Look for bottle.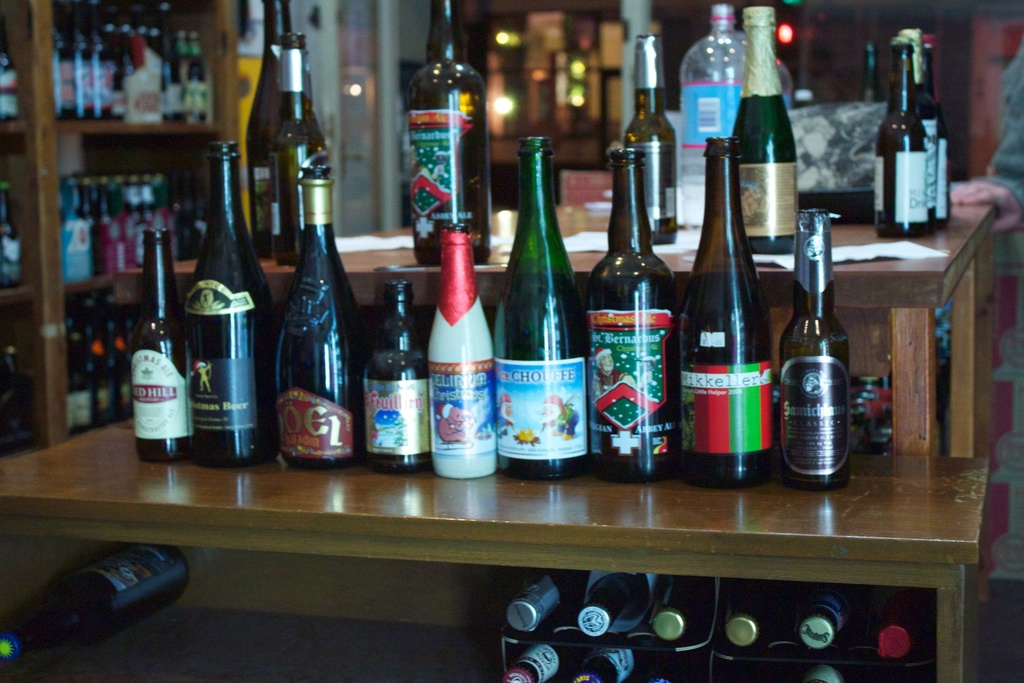
Found: {"x1": 573, "y1": 572, "x2": 661, "y2": 630}.
